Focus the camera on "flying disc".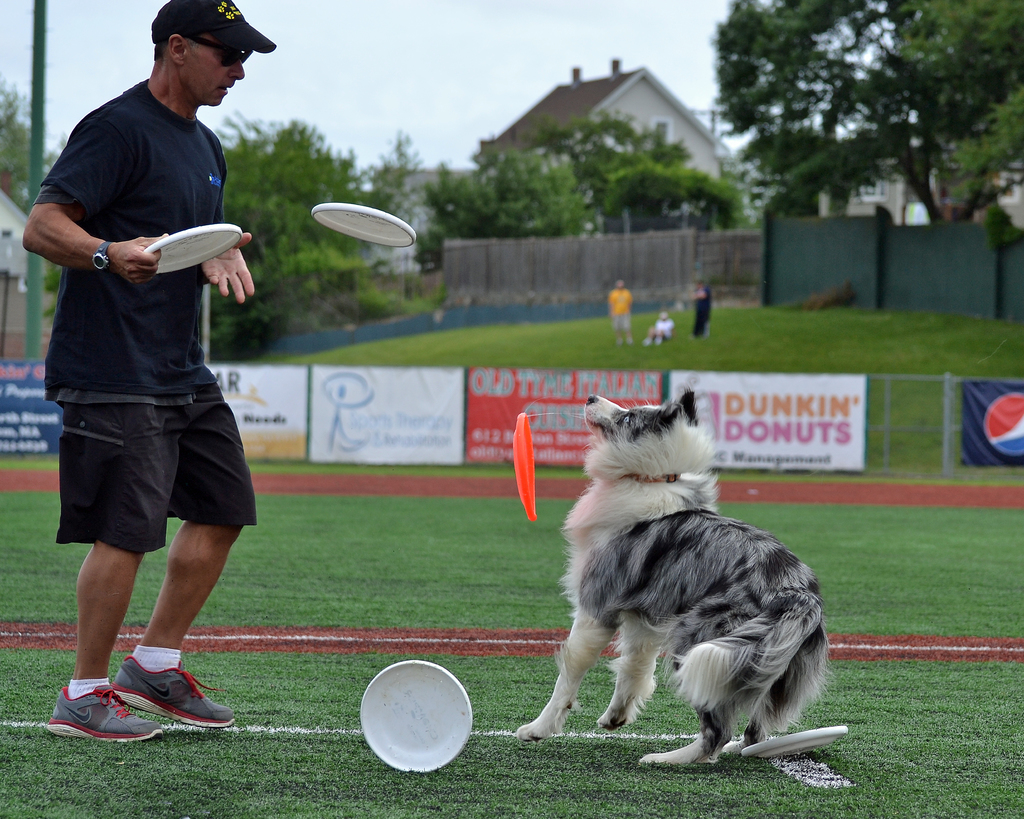
Focus region: pyautogui.locateOnScreen(308, 201, 415, 243).
